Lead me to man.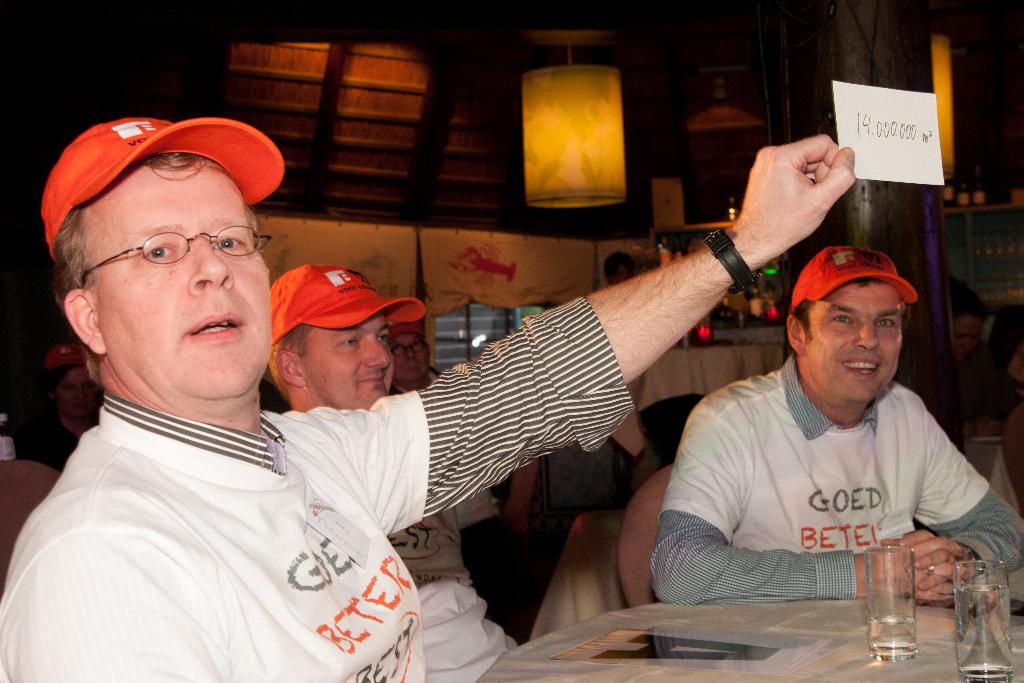
Lead to (x1=264, y1=266, x2=528, y2=682).
